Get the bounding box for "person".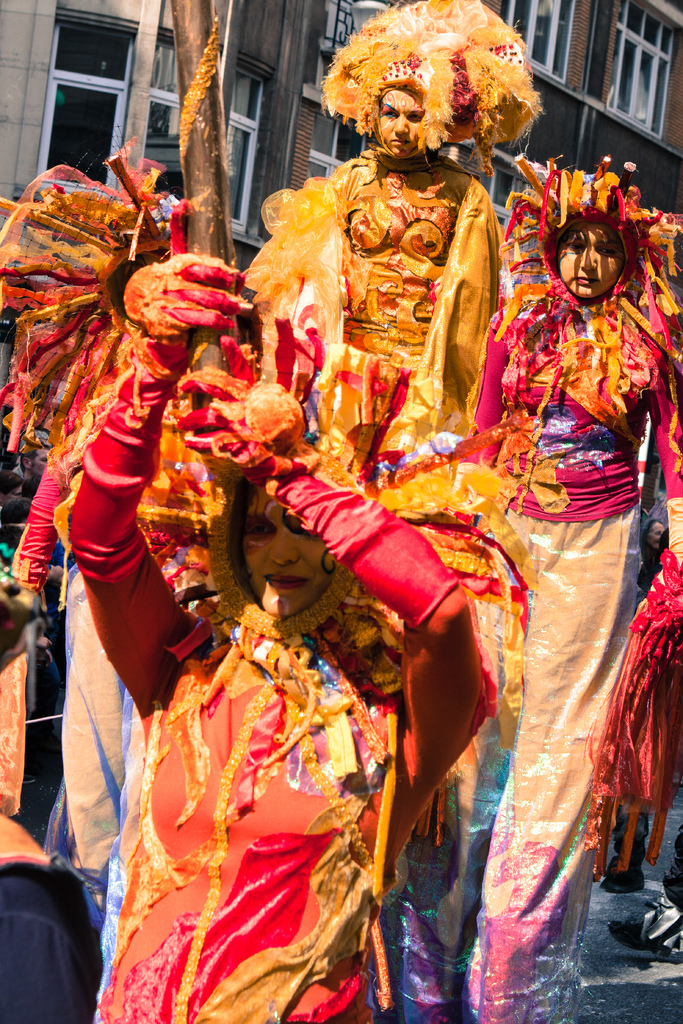
Rect(475, 159, 682, 1023).
